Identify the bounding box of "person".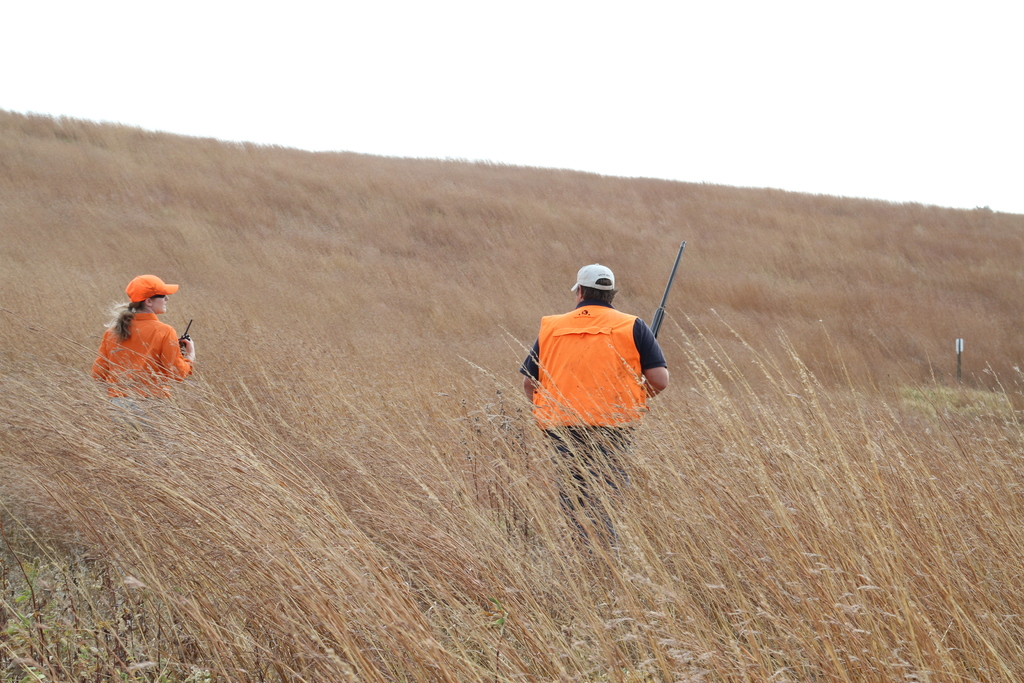
87, 273, 198, 403.
